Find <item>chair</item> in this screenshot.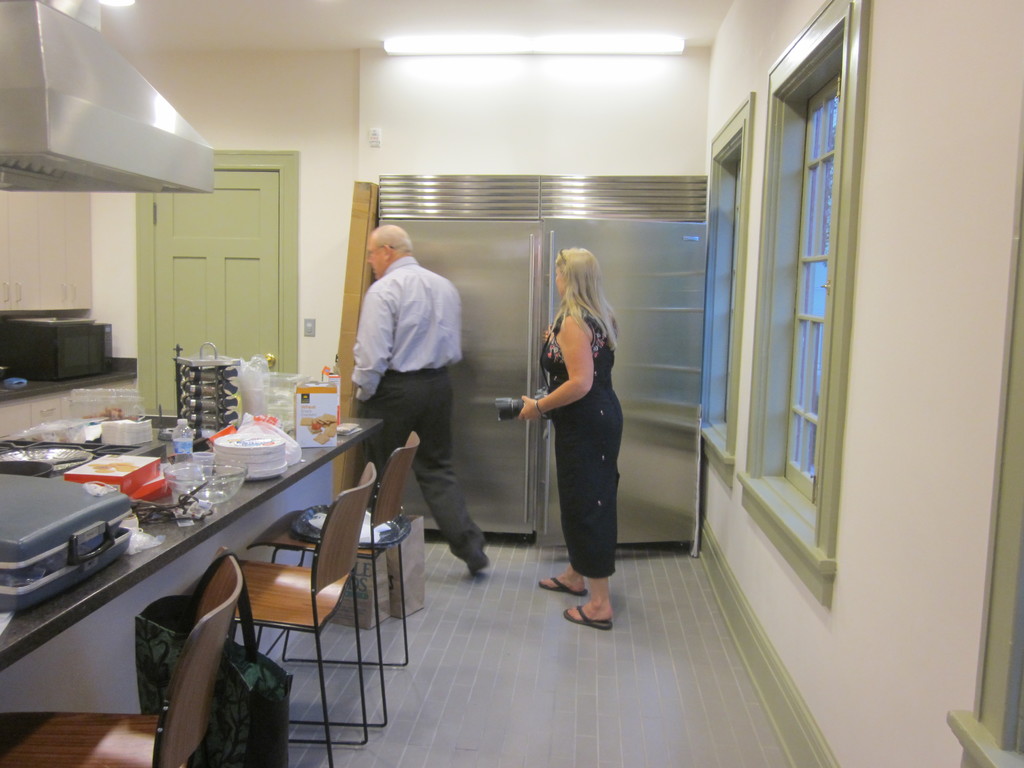
The bounding box for <item>chair</item> is region(292, 428, 419, 661).
